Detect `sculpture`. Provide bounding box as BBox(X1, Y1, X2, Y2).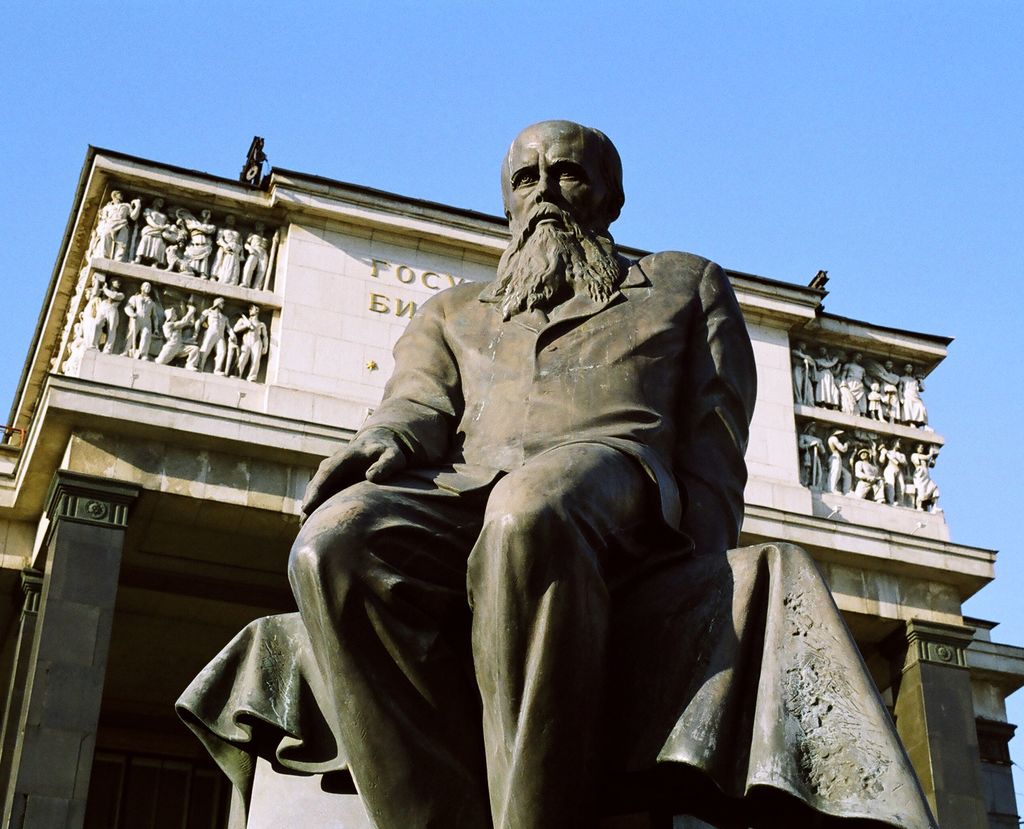
BBox(173, 210, 216, 284).
